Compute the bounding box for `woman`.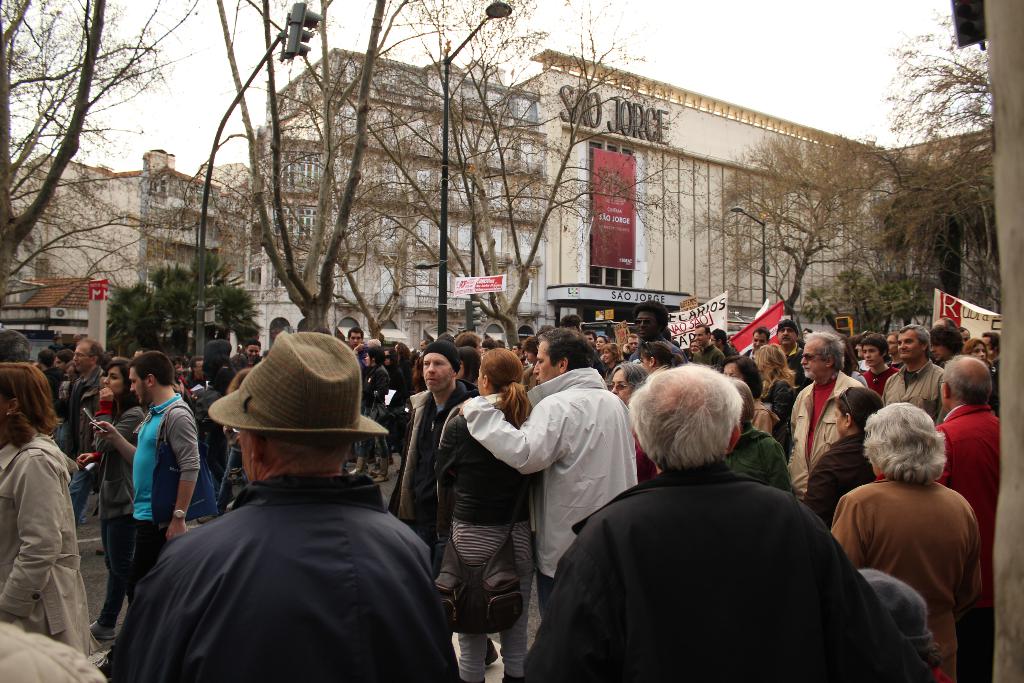
left=963, top=336, right=992, bottom=365.
